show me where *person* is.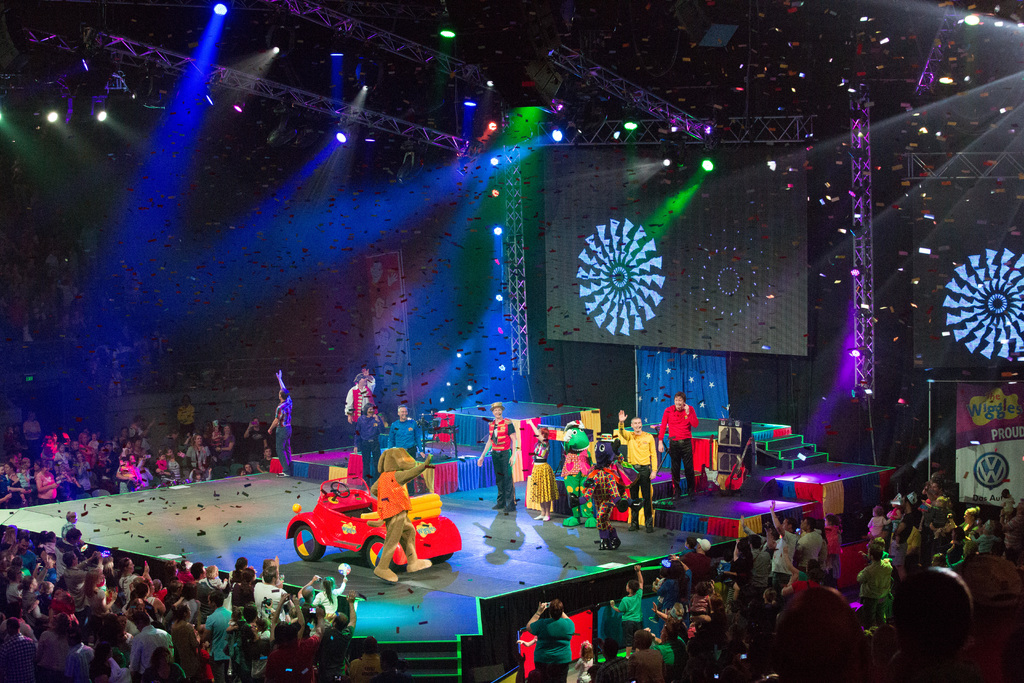
*person* is at left=619, top=413, right=659, bottom=528.
